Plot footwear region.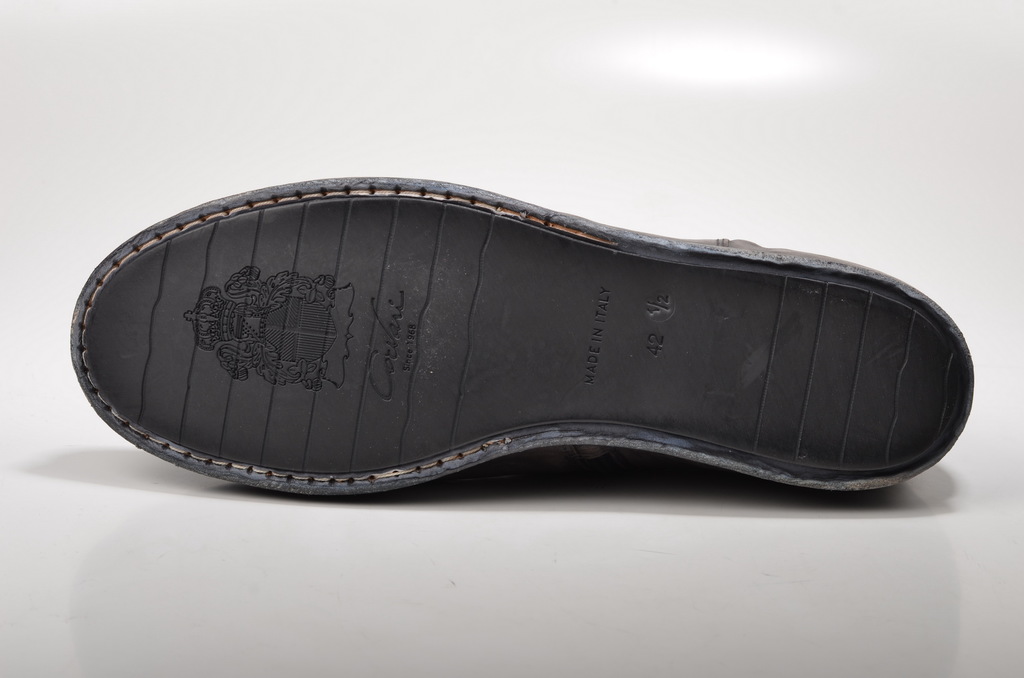
Plotted at (77, 190, 973, 500).
